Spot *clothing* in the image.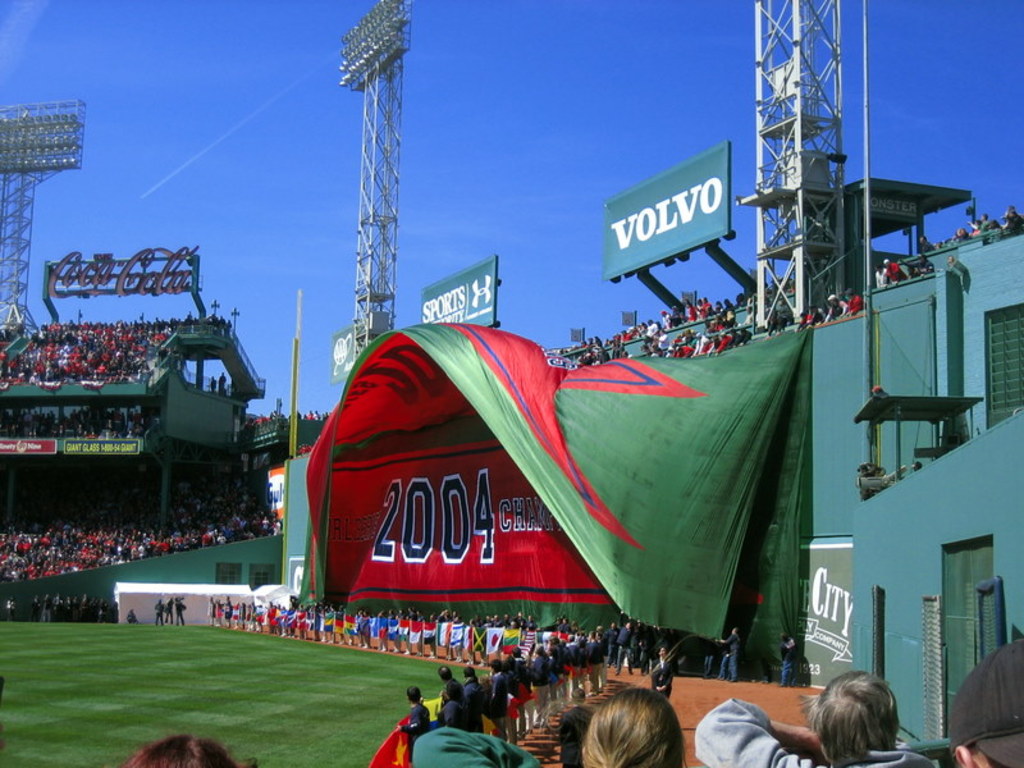
*clothing* found at BBox(202, 598, 675, 733).
